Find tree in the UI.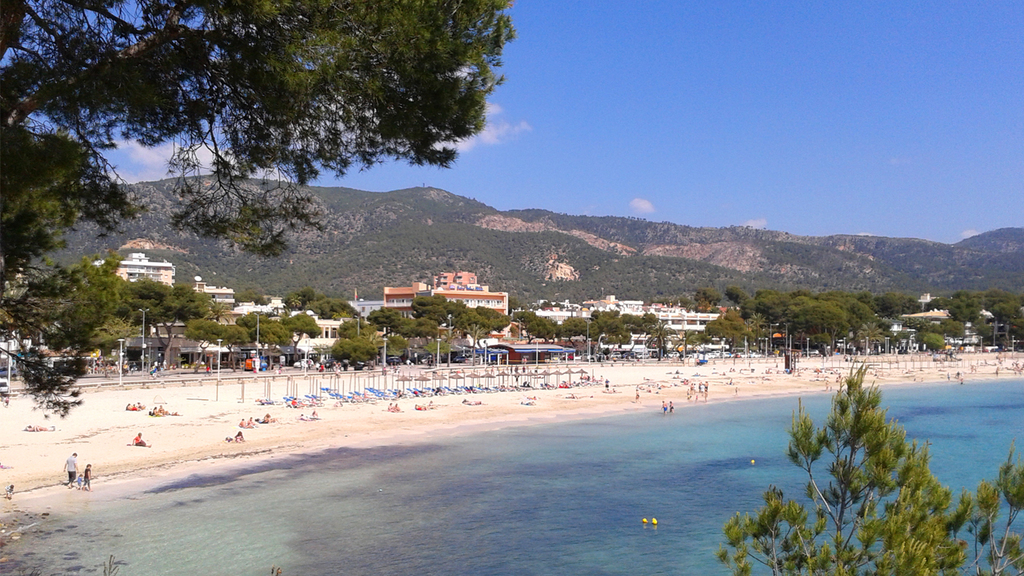
UI element at 994,286,1023,342.
